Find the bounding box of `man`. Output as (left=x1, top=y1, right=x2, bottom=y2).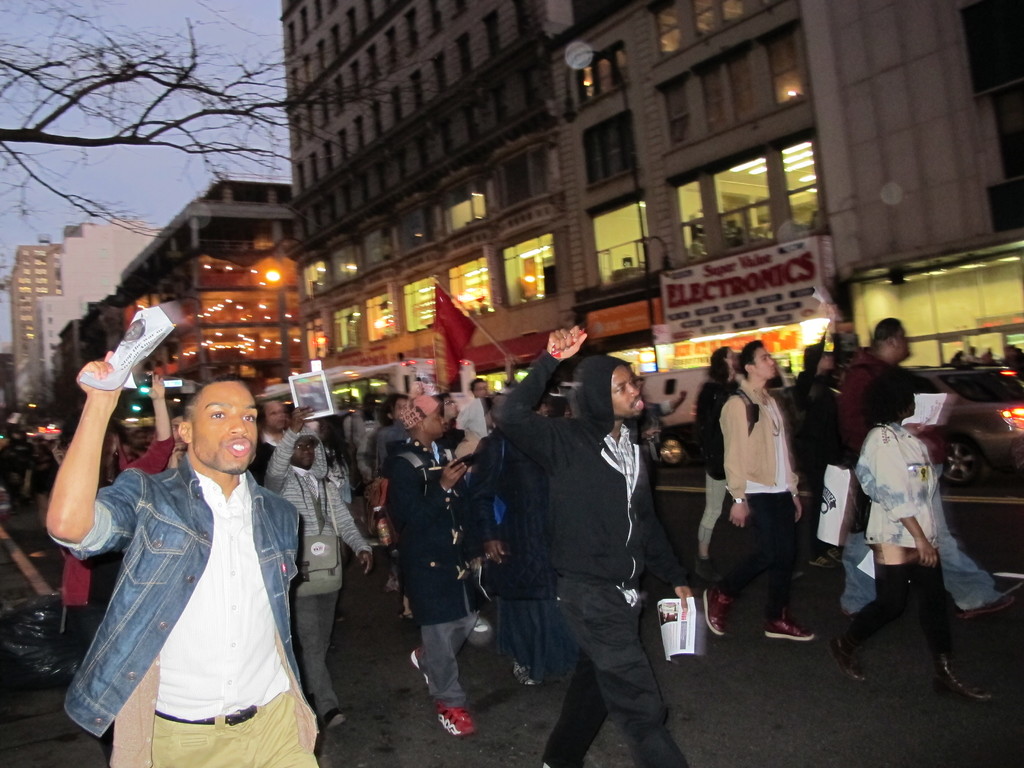
(left=242, top=396, right=285, bottom=488).
